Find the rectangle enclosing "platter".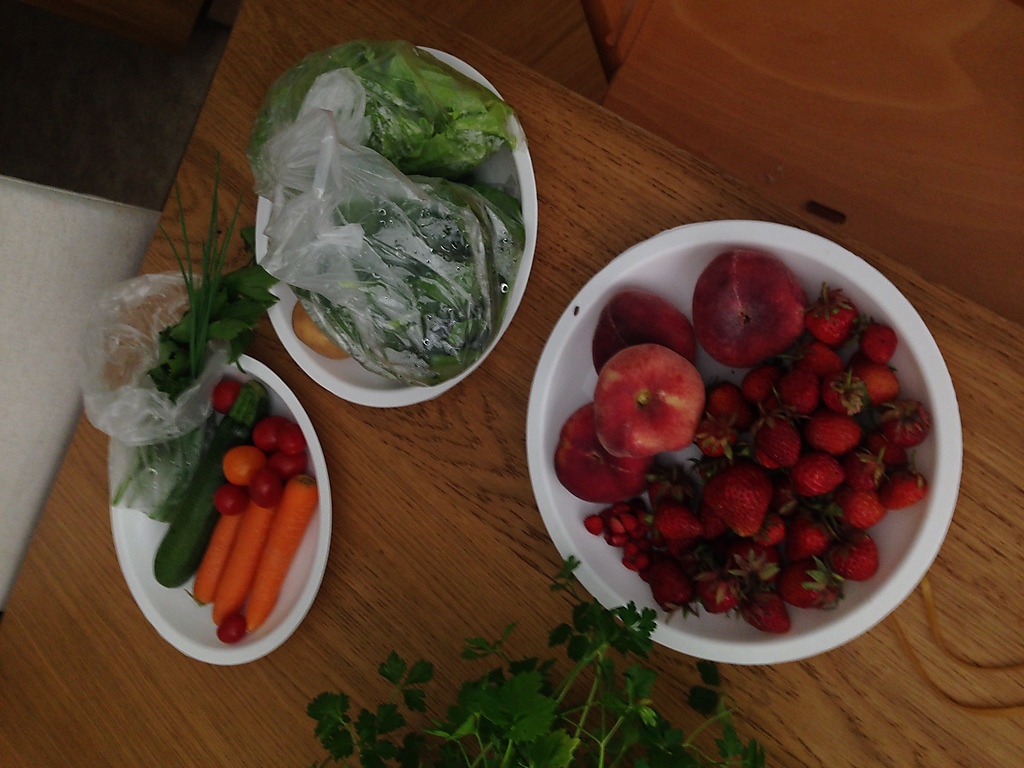
x1=128, y1=365, x2=320, y2=623.
